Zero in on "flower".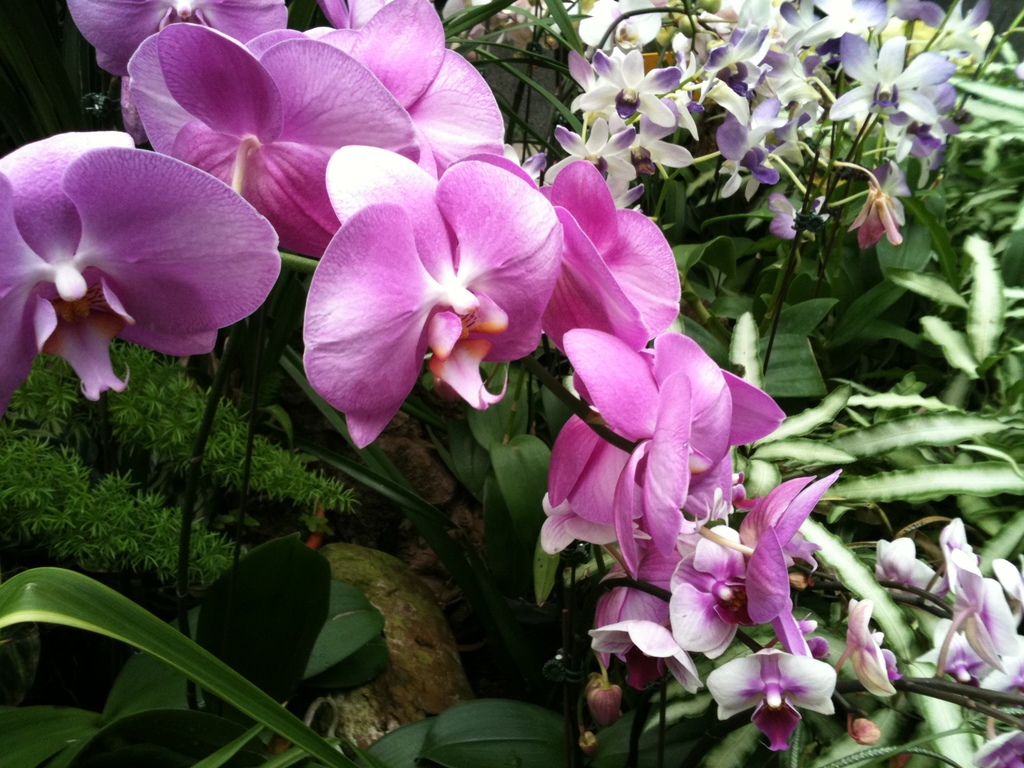
Zeroed in: 957 586 1023 683.
